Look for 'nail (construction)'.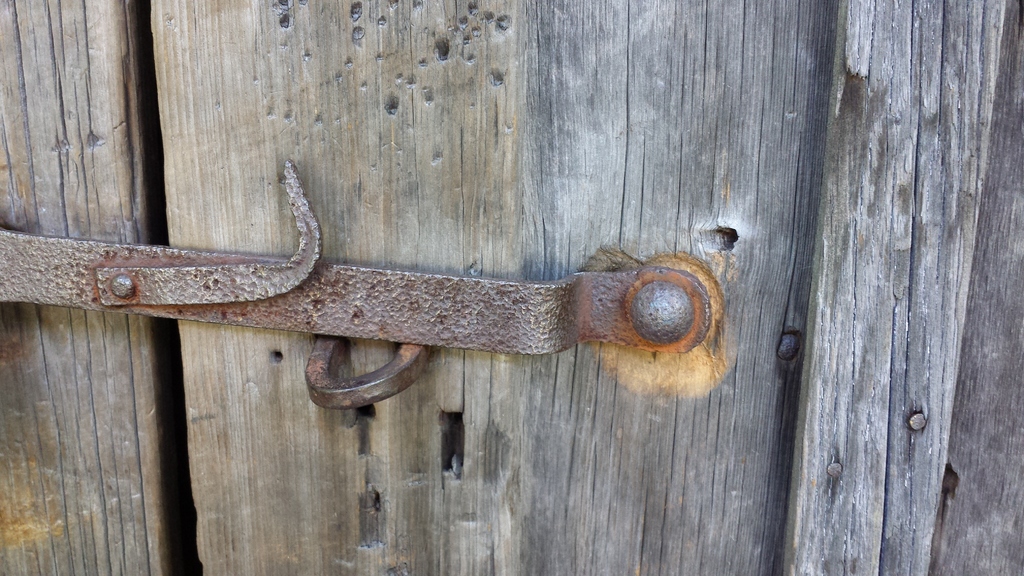
Found: [904, 410, 925, 432].
